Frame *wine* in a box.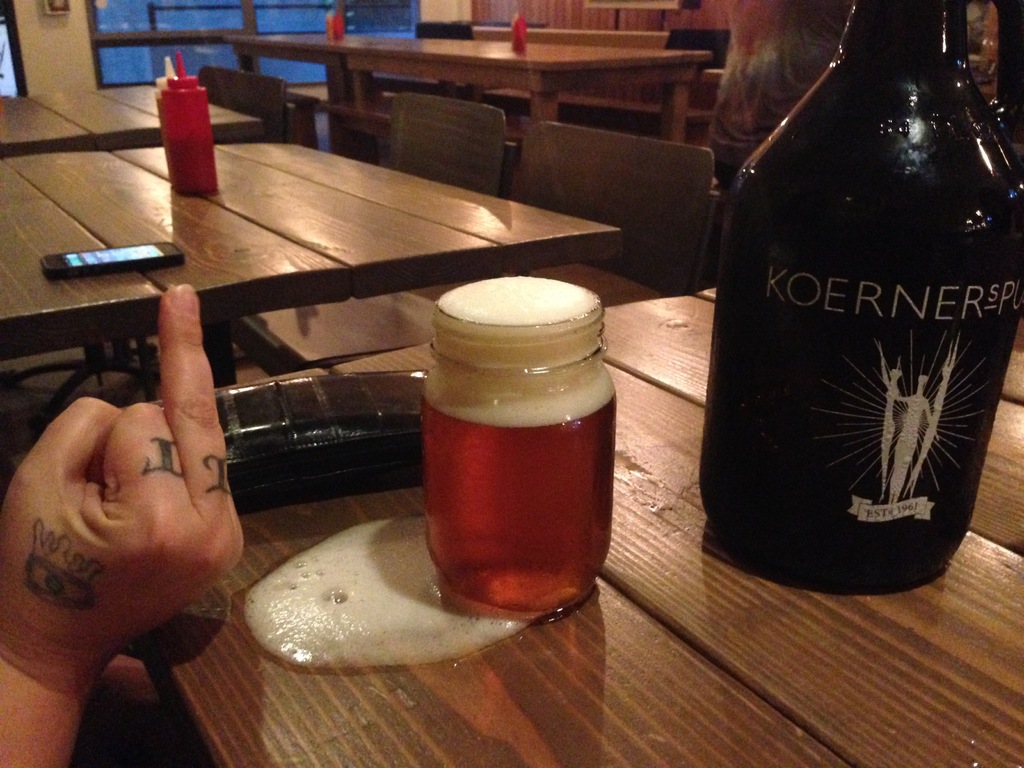
bbox(707, 0, 1023, 594).
